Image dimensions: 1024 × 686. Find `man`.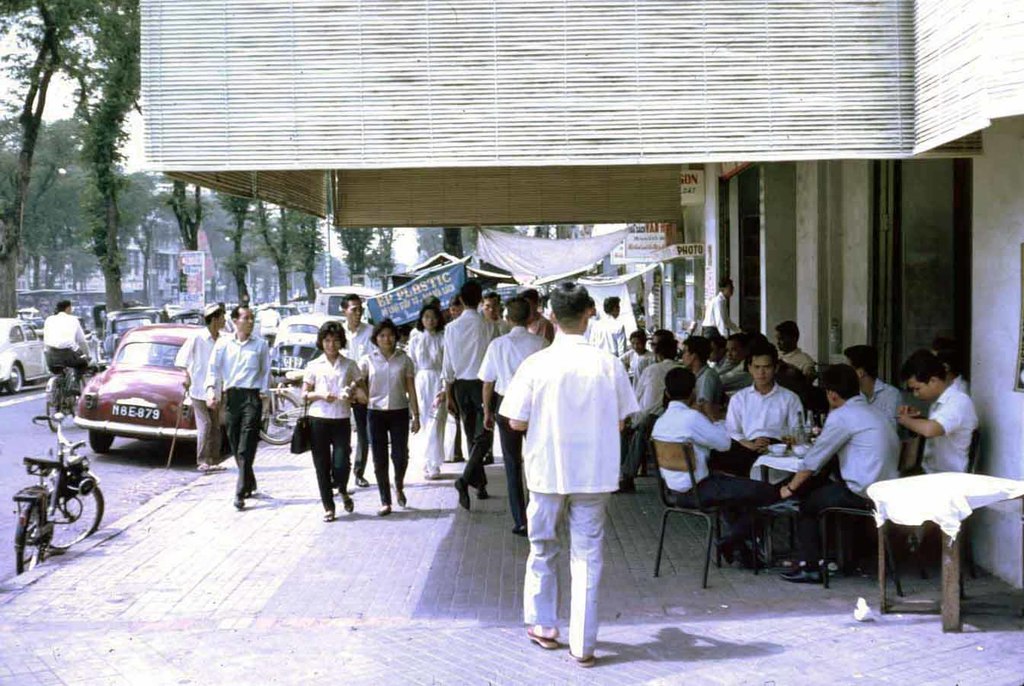
41:303:90:389.
